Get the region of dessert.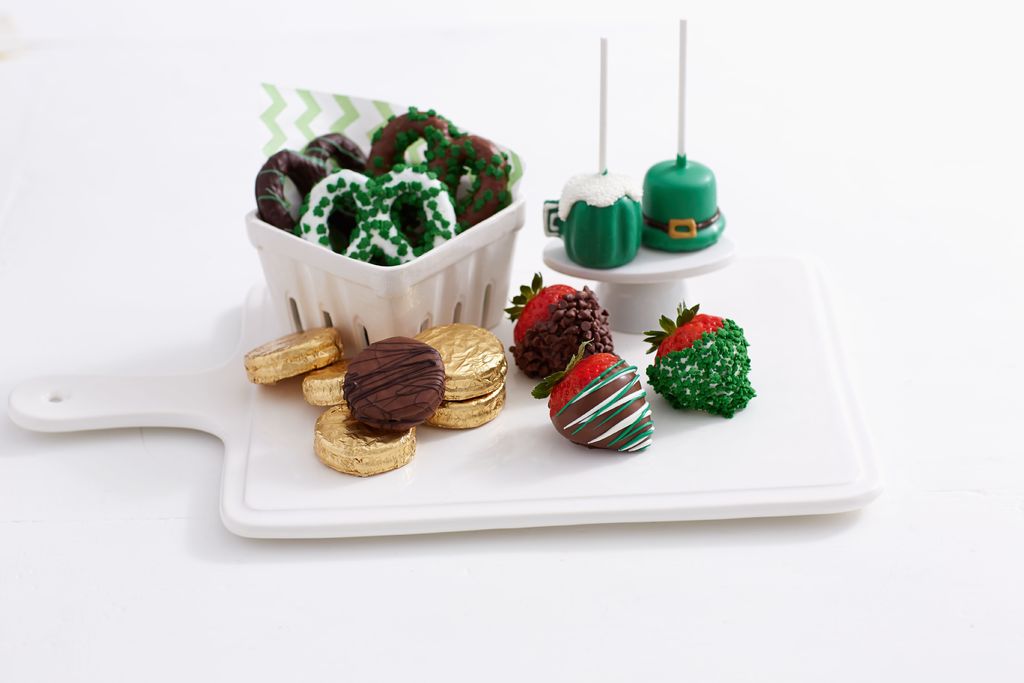
pyautogui.locateOnScreen(347, 336, 448, 434).
